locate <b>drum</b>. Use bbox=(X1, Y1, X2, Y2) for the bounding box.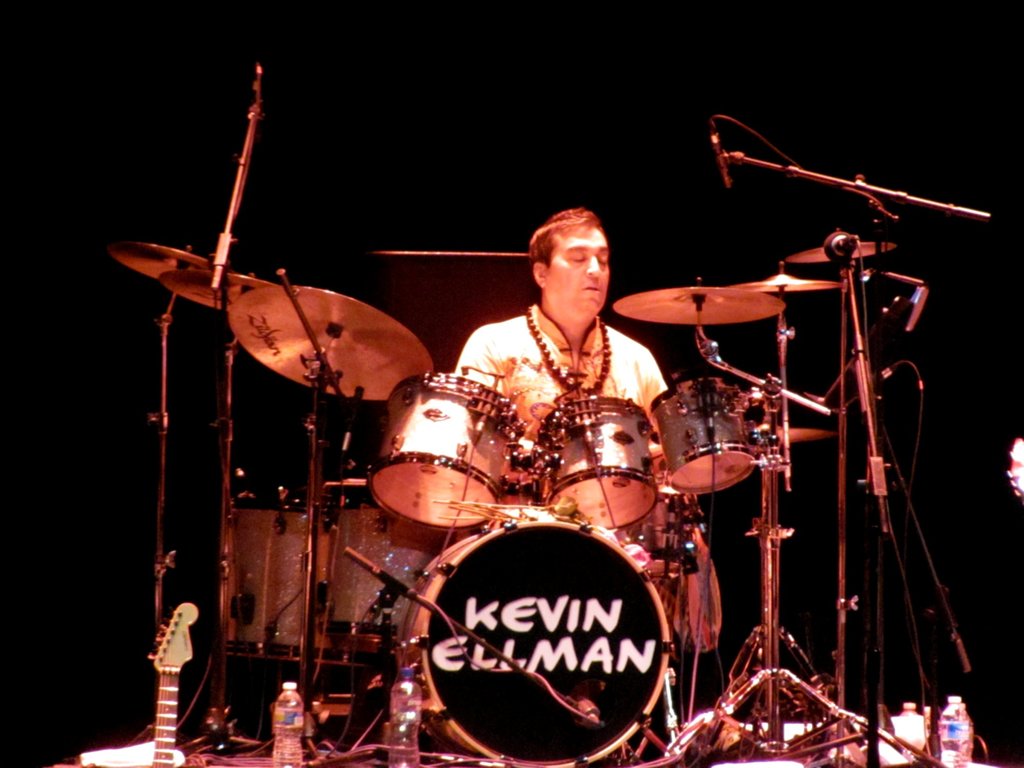
bbox=(650, 379, 760, 495).
